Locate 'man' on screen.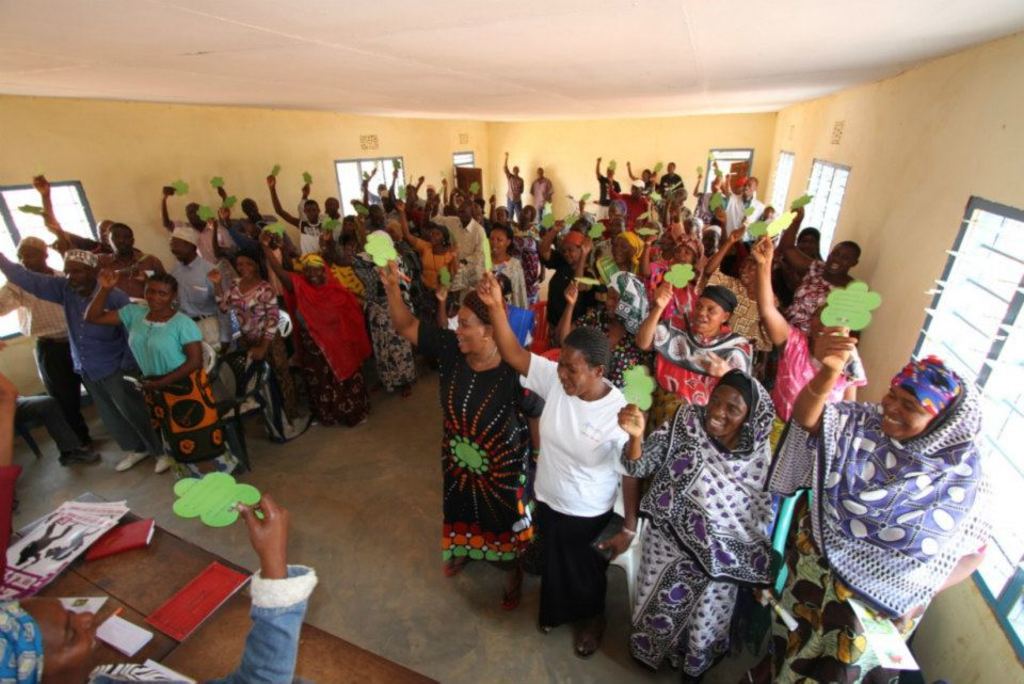
On screen at (431, 198, 484, 275).
